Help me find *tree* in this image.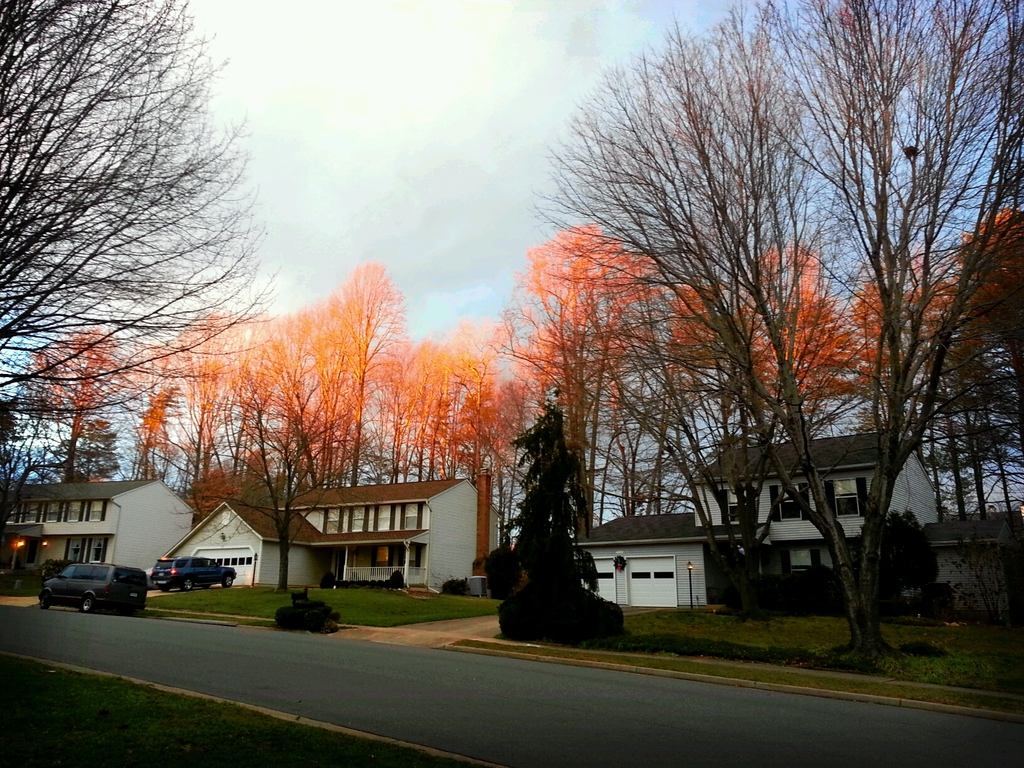
Found it: 464:399:620:645.
